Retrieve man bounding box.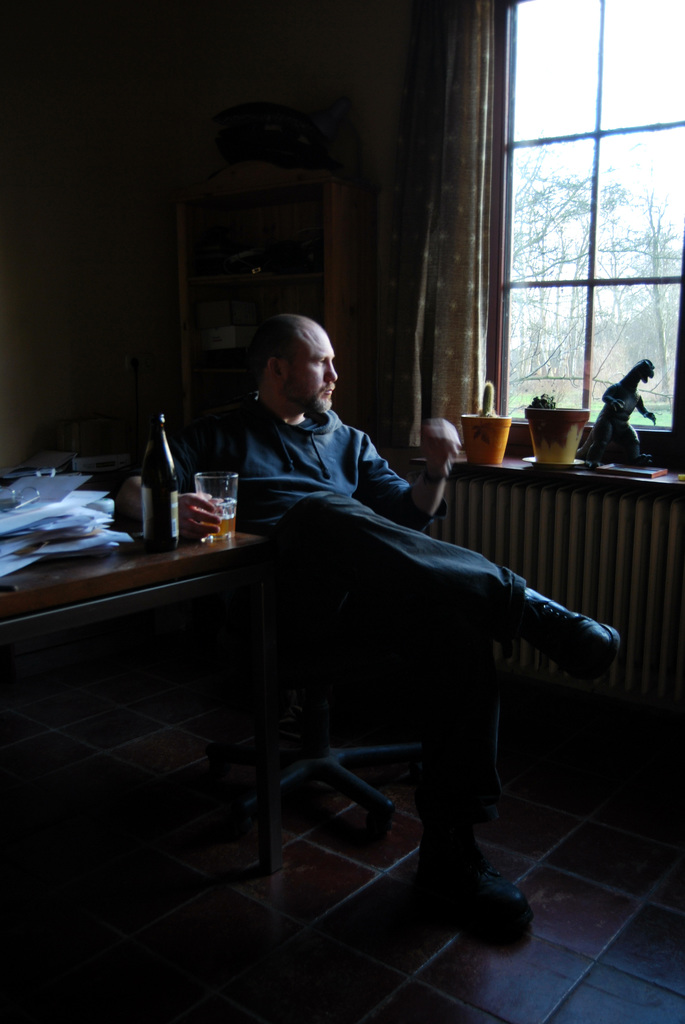
Bounding box: rect(163, 328, 585, 917).
